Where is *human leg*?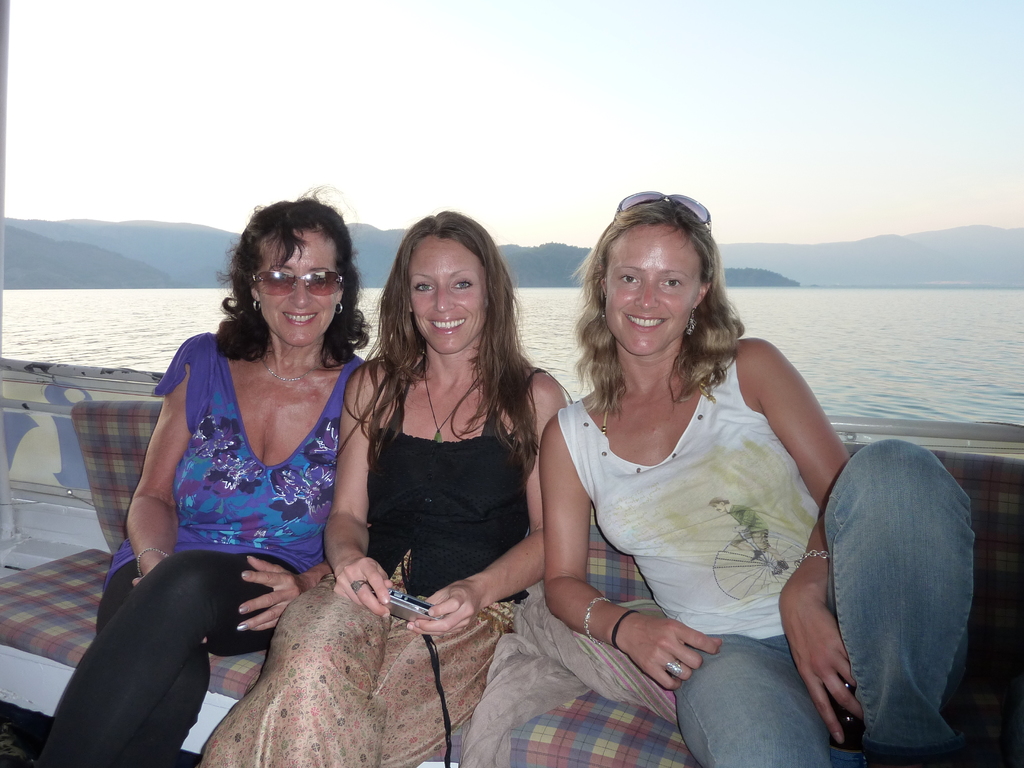
pyautogui.locateOnScreen(830, 438, 974, 767).
